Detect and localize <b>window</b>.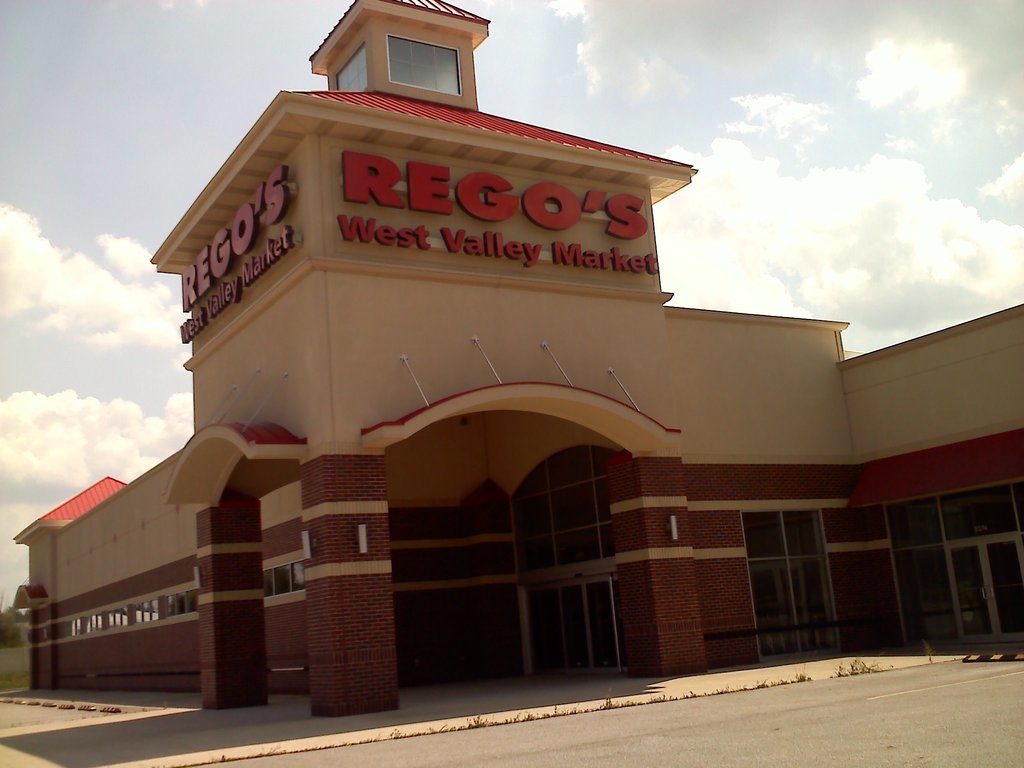
Localized at left=296, top=559, right=306, bottom=593.
